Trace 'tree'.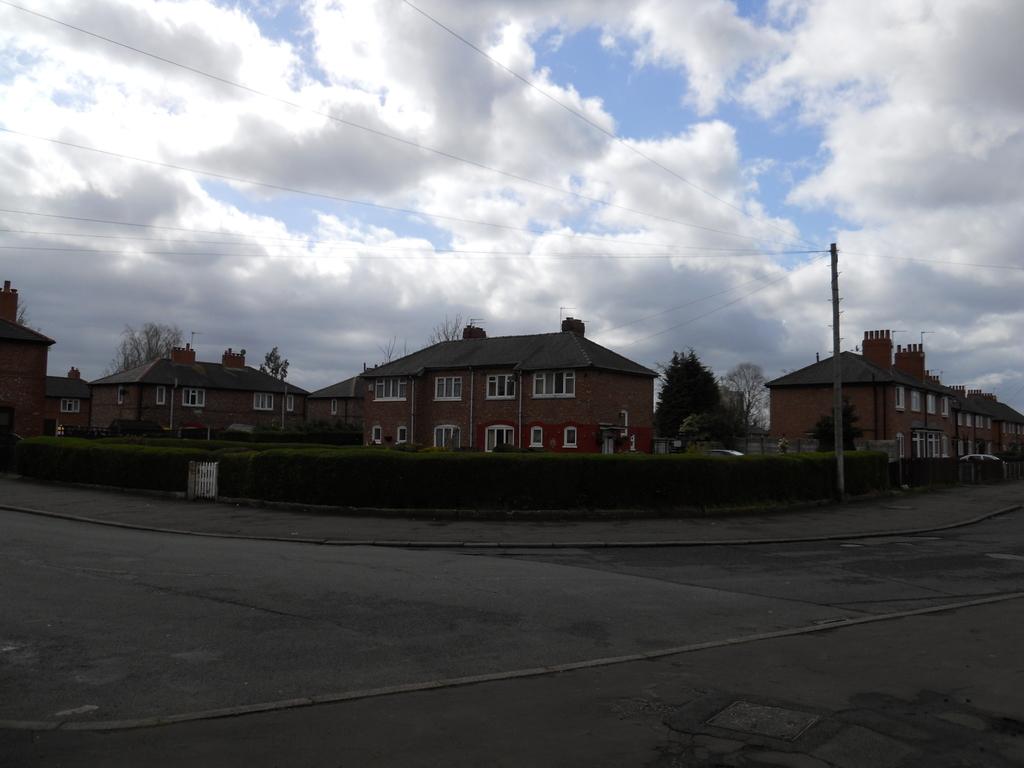
Traced to [left=812, top=393, right=862, bottom=450].
